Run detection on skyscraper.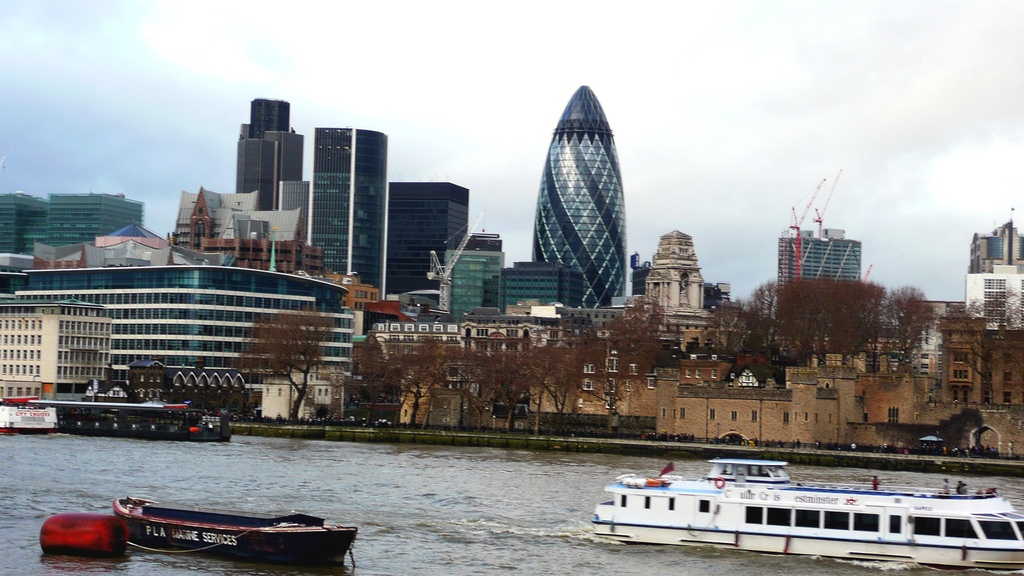
Result: (0,304,106,403).
